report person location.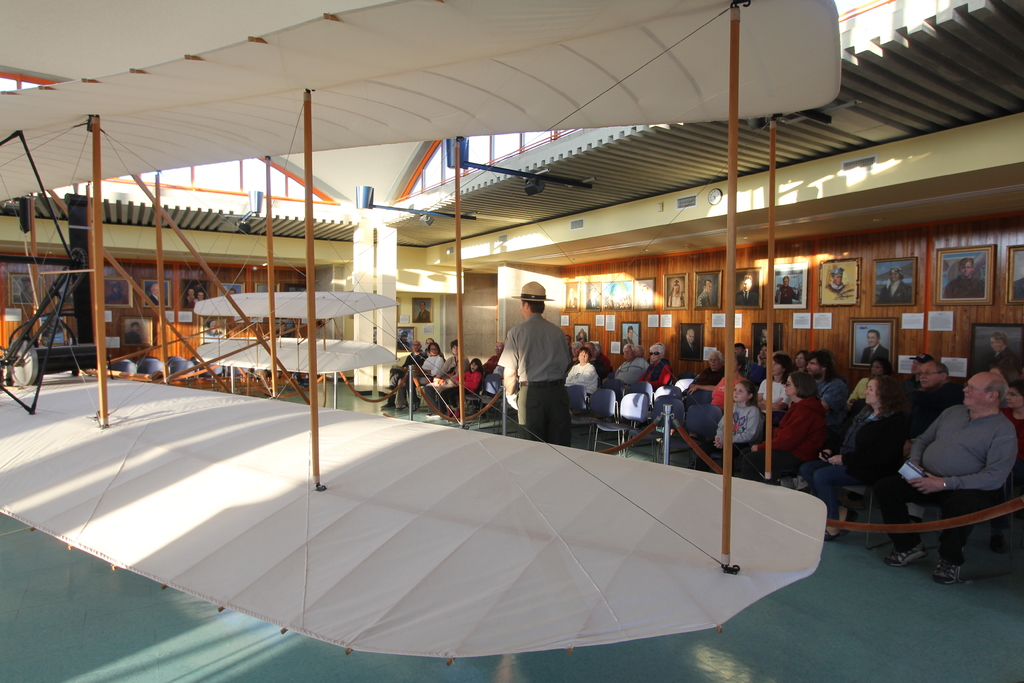
Report: locate(772, 274, 802, 304).
